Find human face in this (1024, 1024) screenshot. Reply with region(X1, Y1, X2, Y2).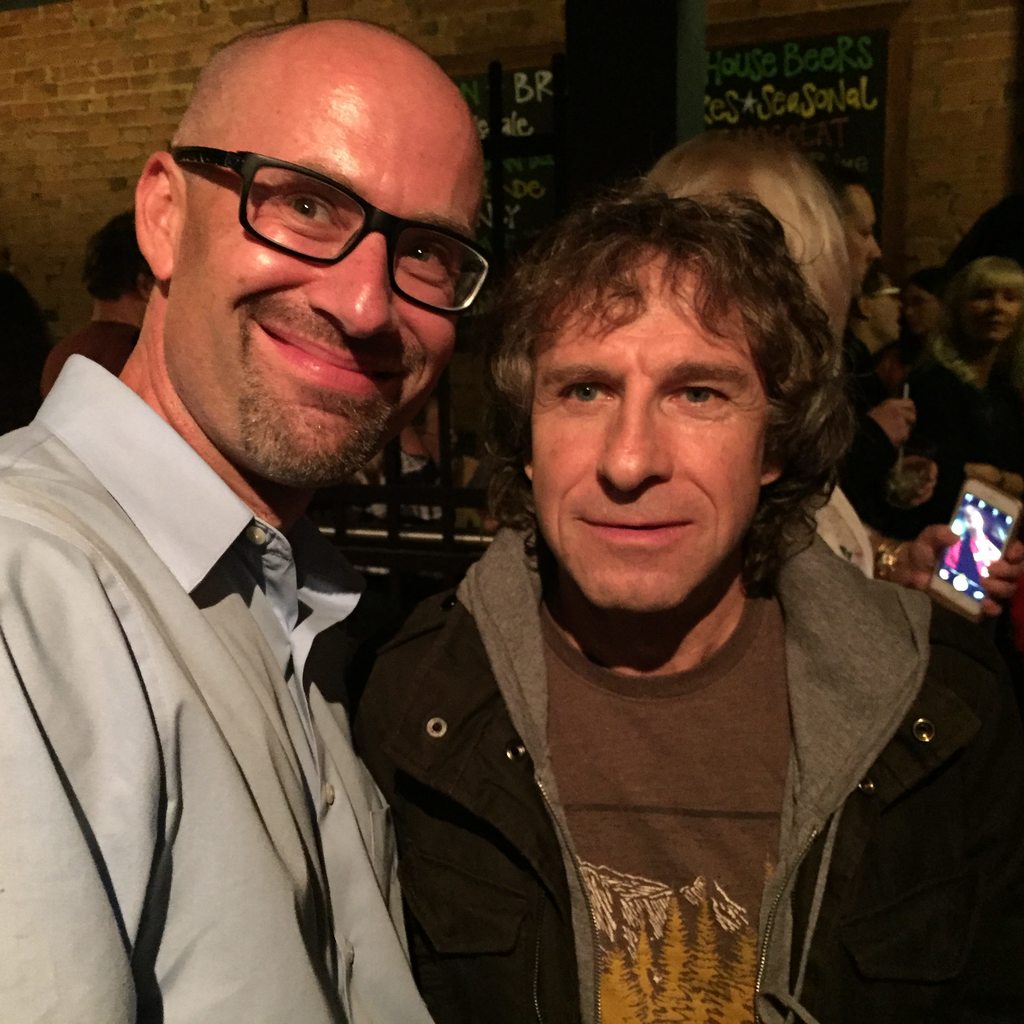
region(532, 258, 764, 614).
